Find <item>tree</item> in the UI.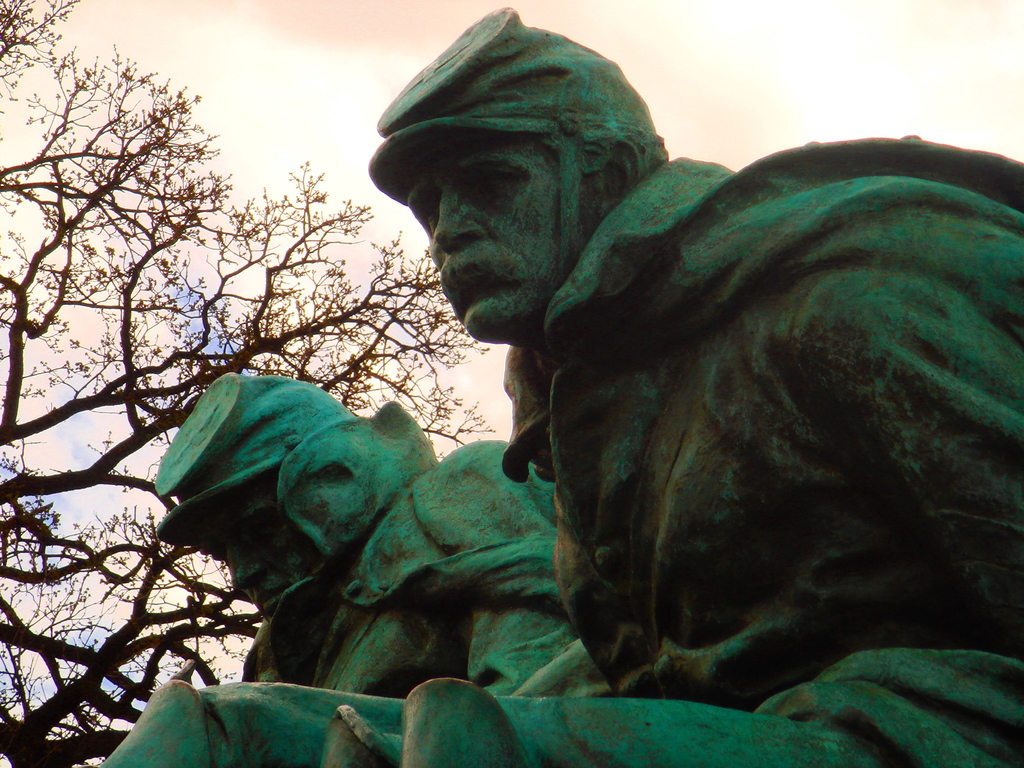
UI element at (x1=0, y1=0, x2=479, y2=767).
